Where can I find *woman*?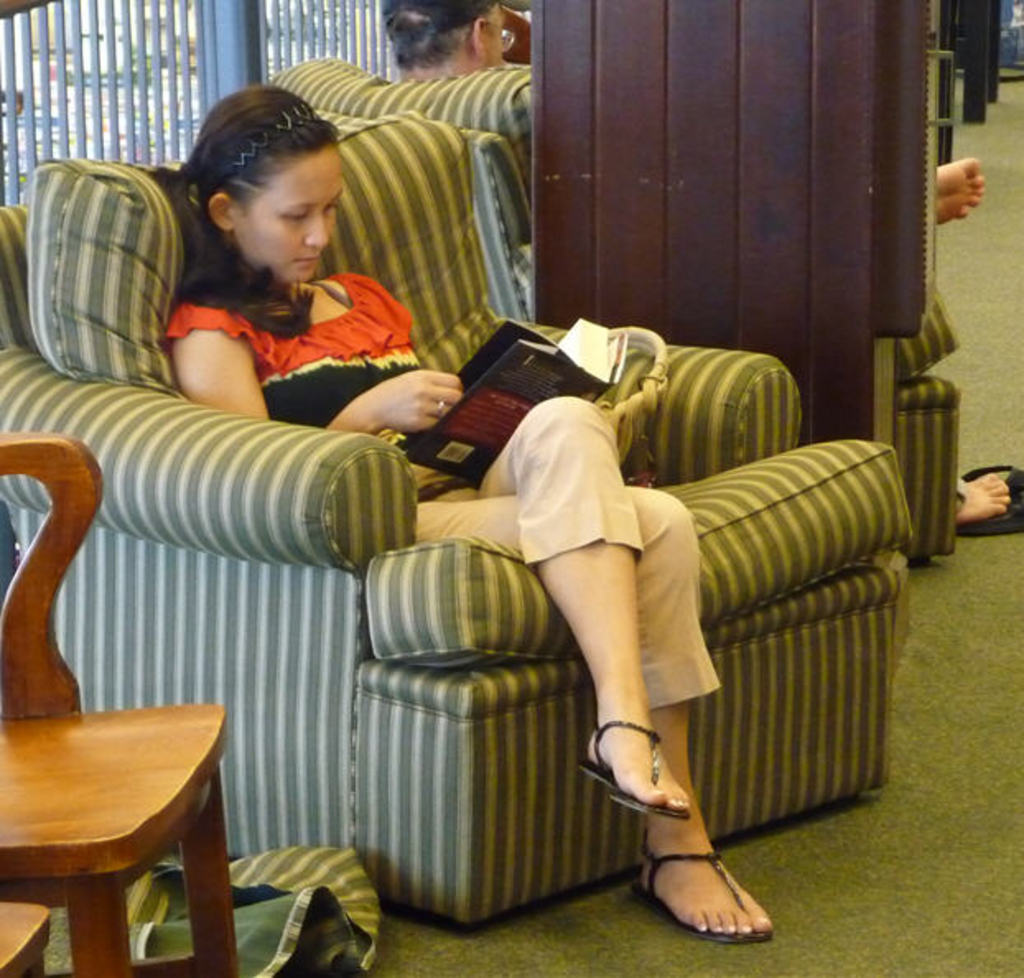
You can find it at left=153, top=89, right=772, bottom=955.
